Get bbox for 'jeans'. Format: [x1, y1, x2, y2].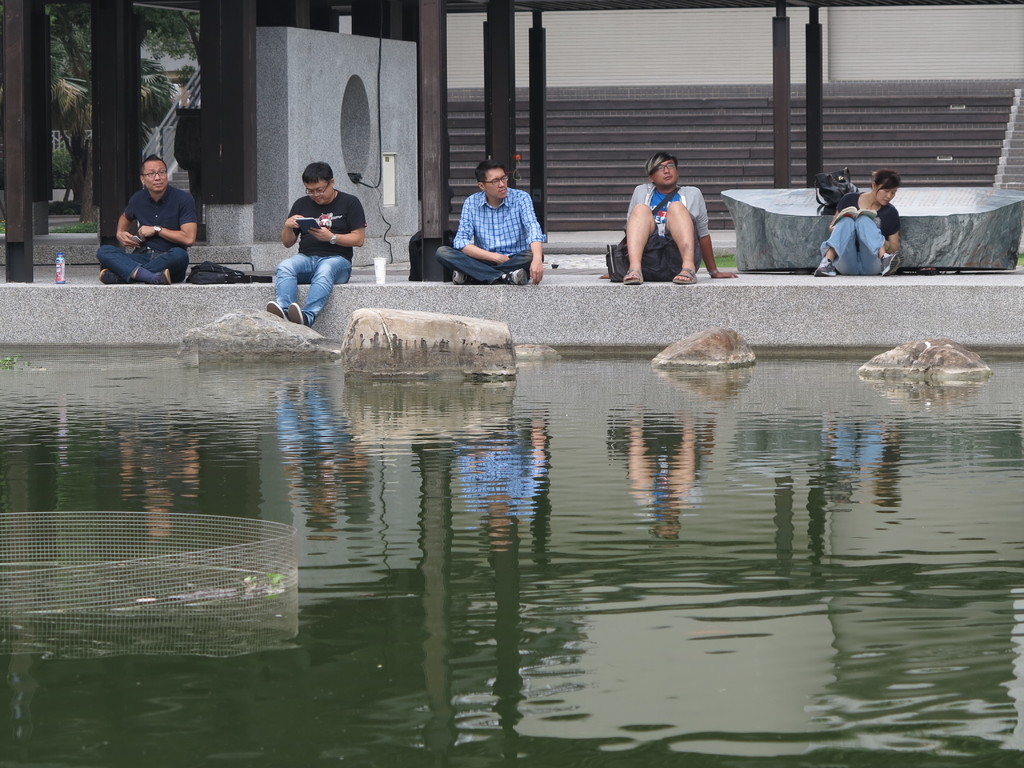
[266, 239, 345, 324].
